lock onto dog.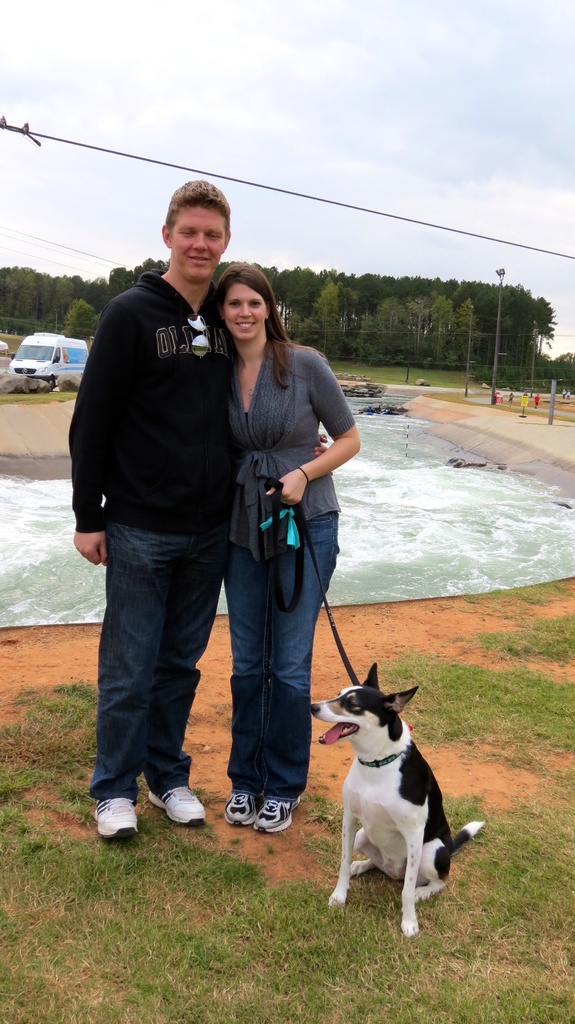
Locked: select_region(311, 665, 486, 938).
